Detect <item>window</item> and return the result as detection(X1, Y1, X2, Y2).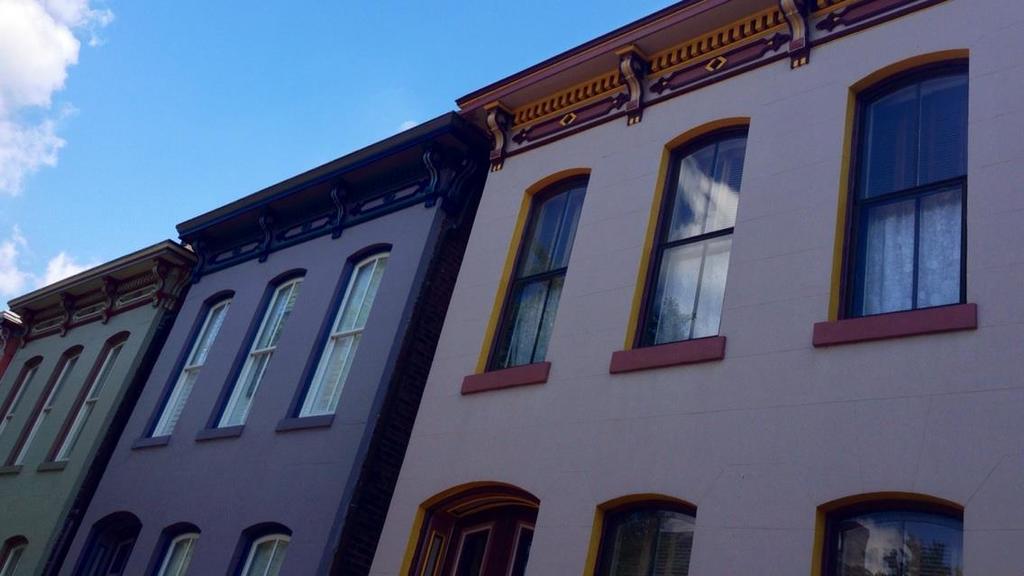
detection(0, 535, 32, 575).
